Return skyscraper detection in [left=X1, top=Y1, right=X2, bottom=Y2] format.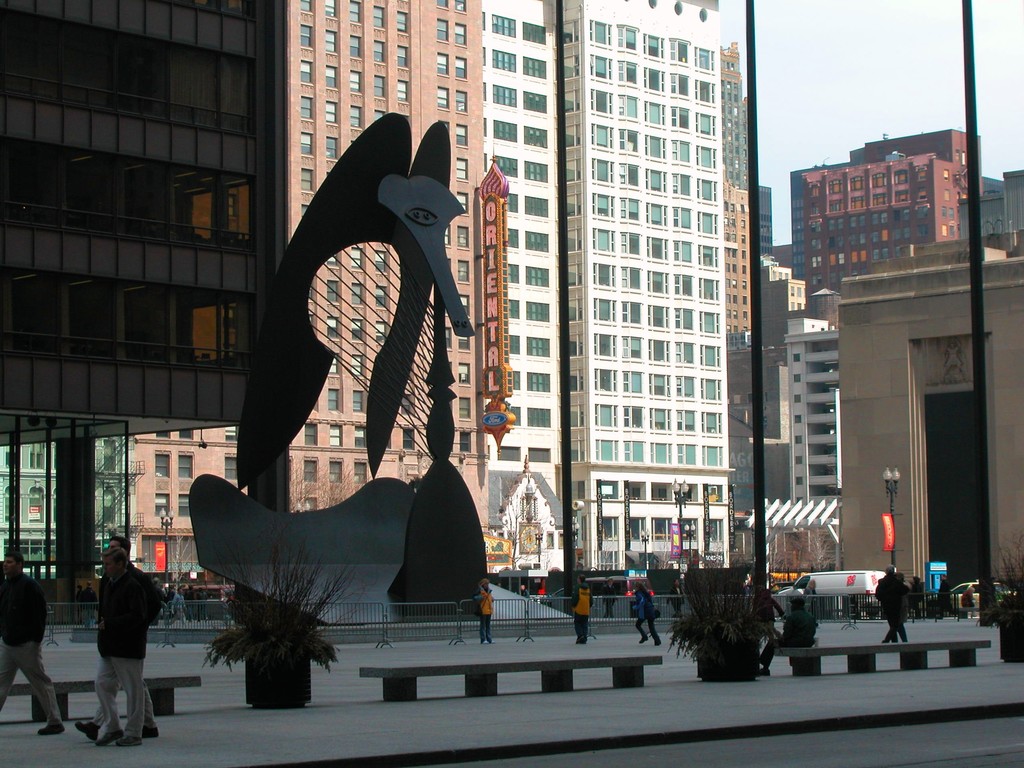
[left=776, top=328, right=845, bottom=503].
